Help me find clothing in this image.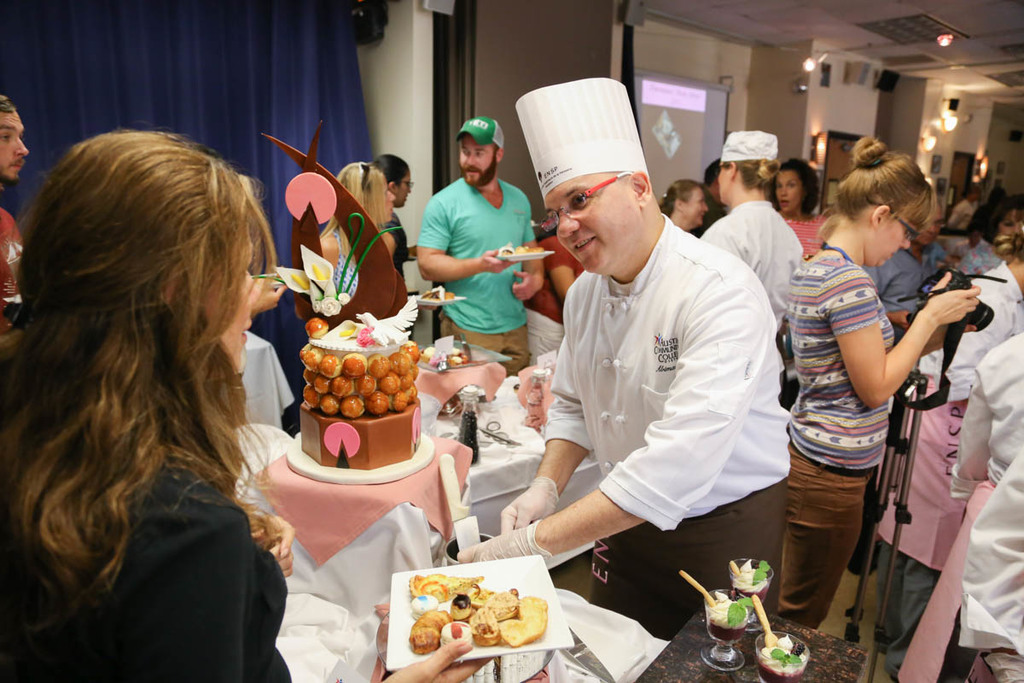
Found it: locate(422, 183, 540, 375).
